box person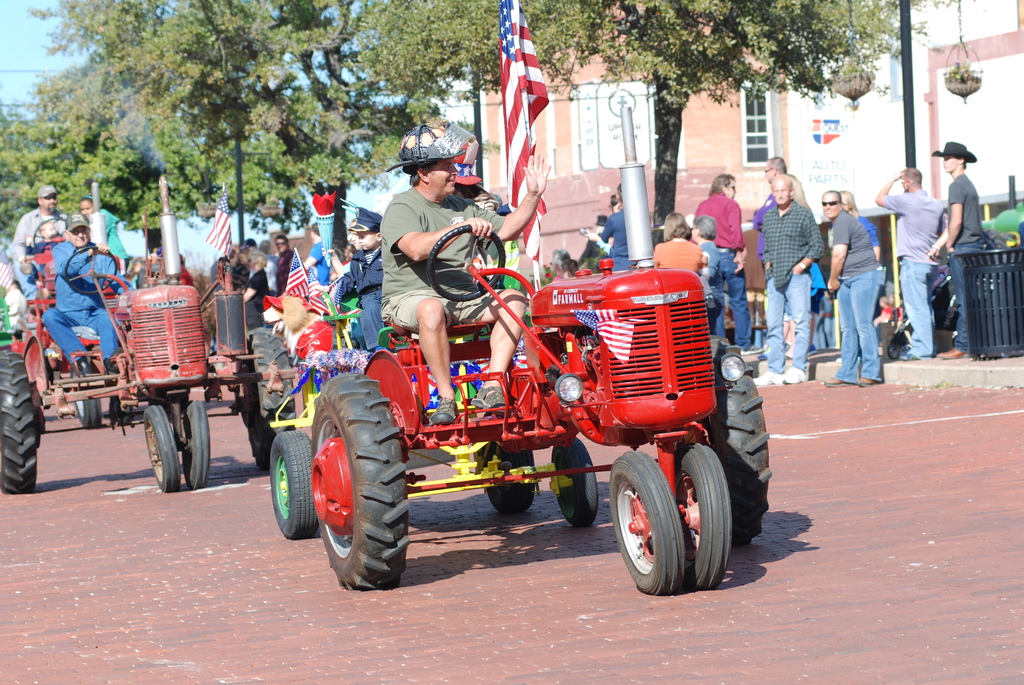
<bbox>932, 138, 984, 357</bbox>
